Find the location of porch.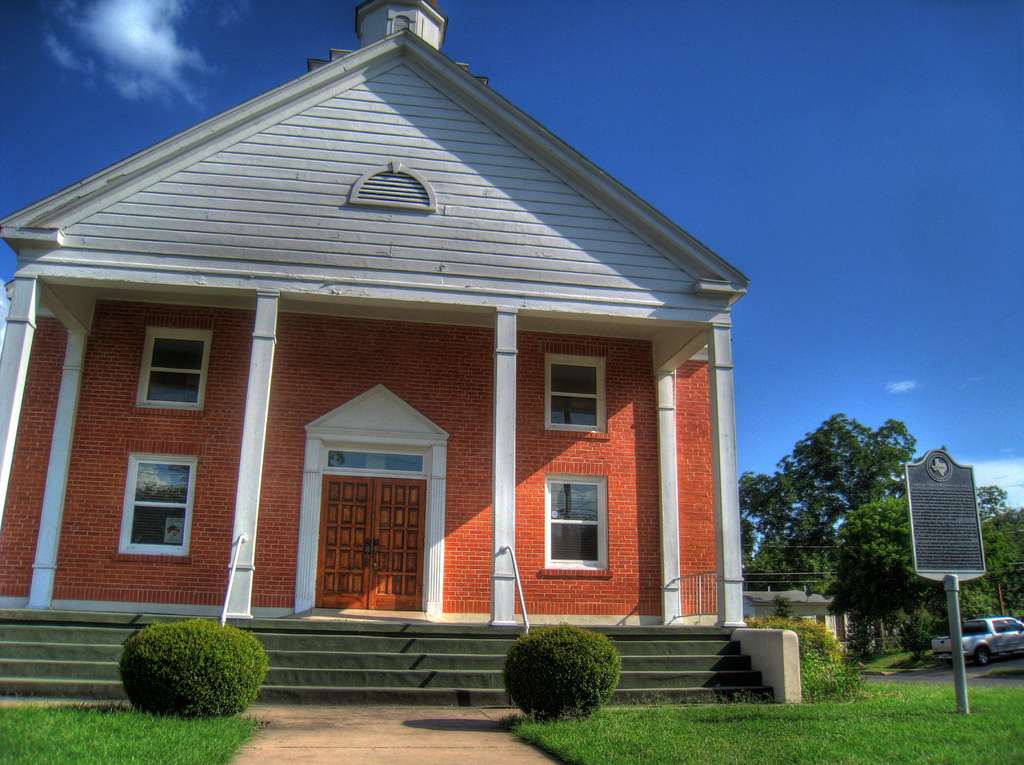
Location: 0,606,793,707.
